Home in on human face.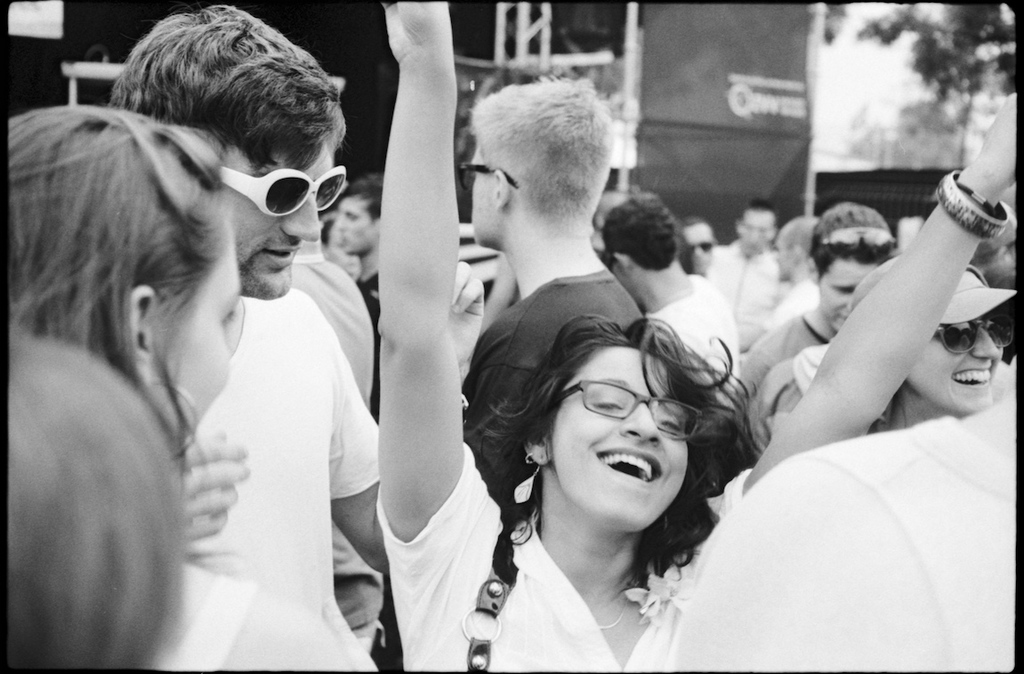
Homed in at [684, 221, 714, 277].
